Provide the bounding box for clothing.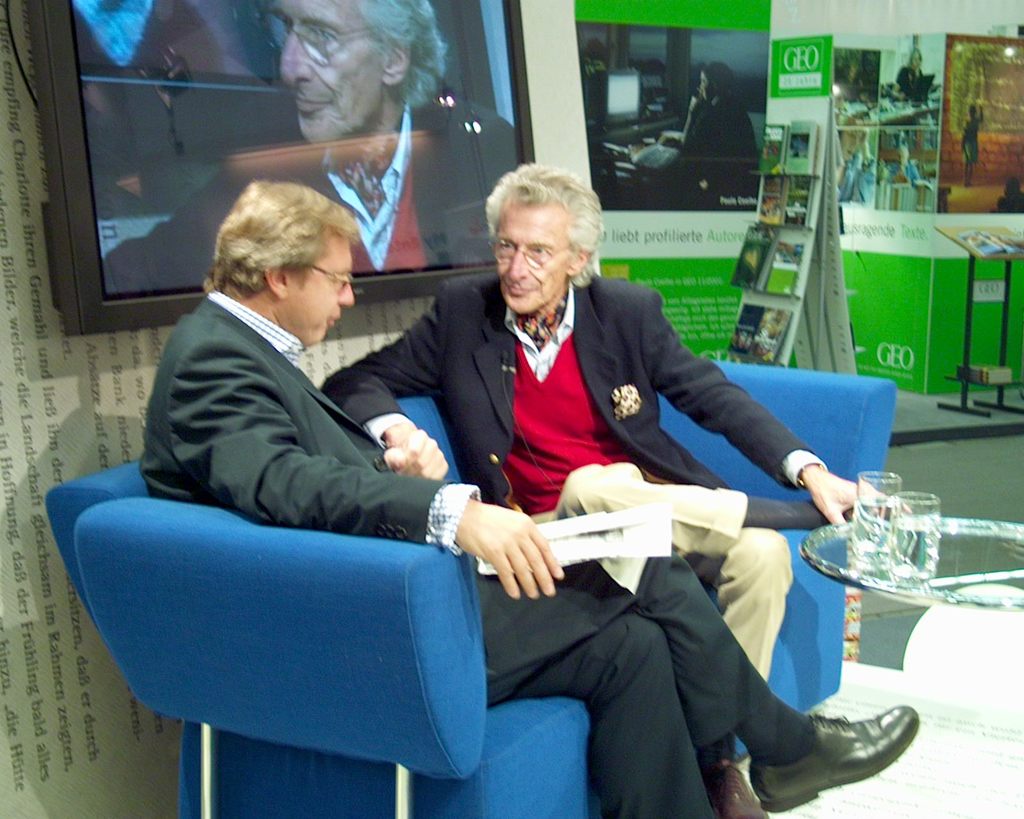
rect(104, 85, 516, 295).
